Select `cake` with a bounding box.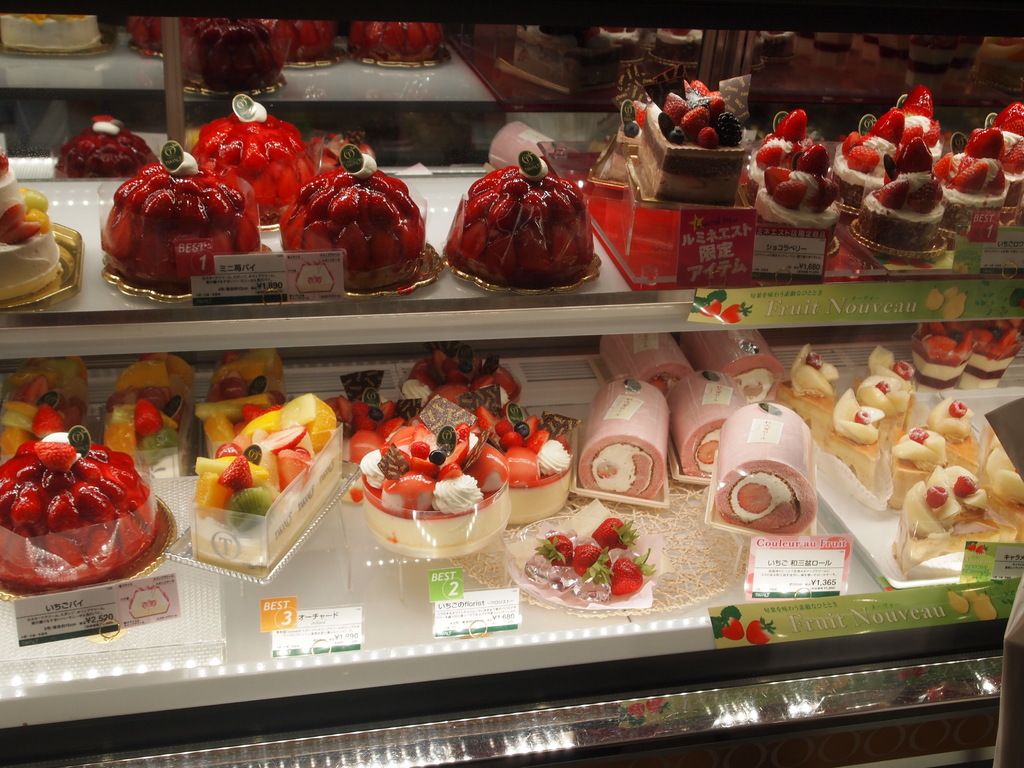
<bbox>908, 326, 975, 387</bbox>.
